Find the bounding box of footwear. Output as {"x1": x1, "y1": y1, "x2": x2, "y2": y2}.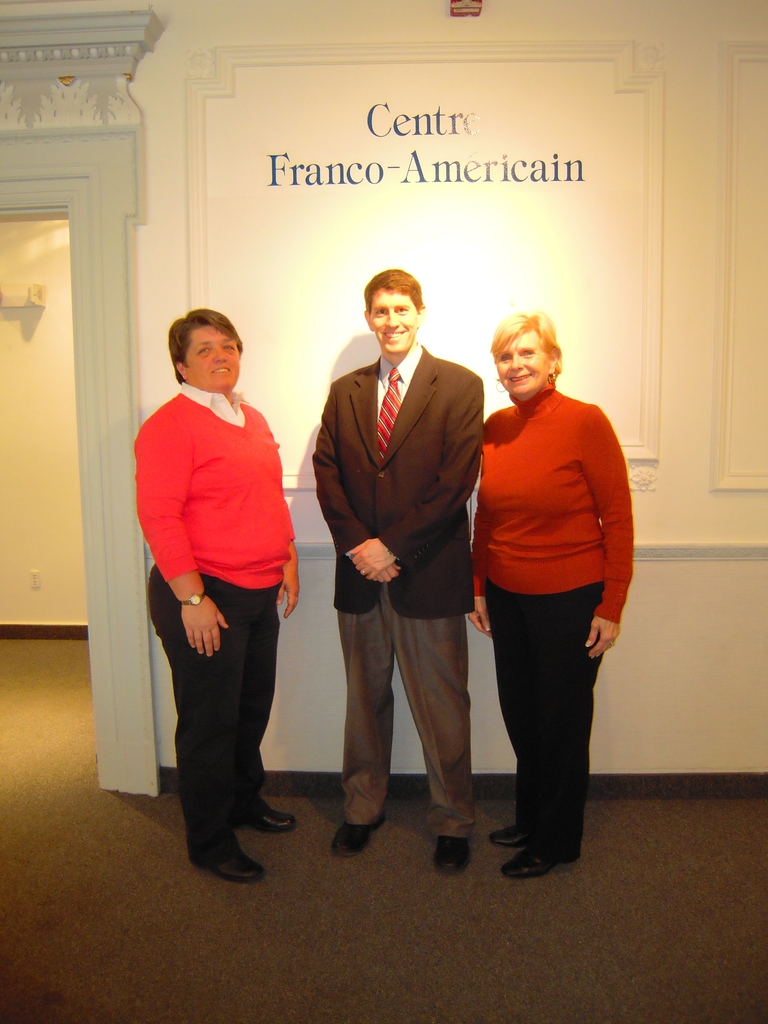
{"x1": 498, "y1": 846, "x2": 557, "y2": 879}.
